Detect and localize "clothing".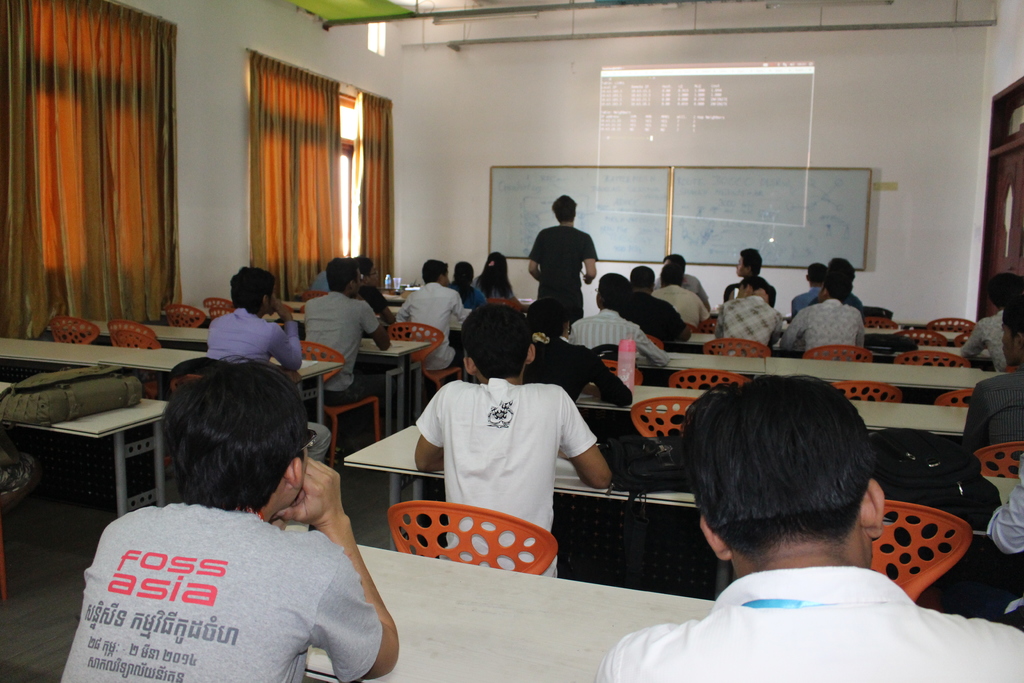
Localized at <box>395,282,468,371</box>.
